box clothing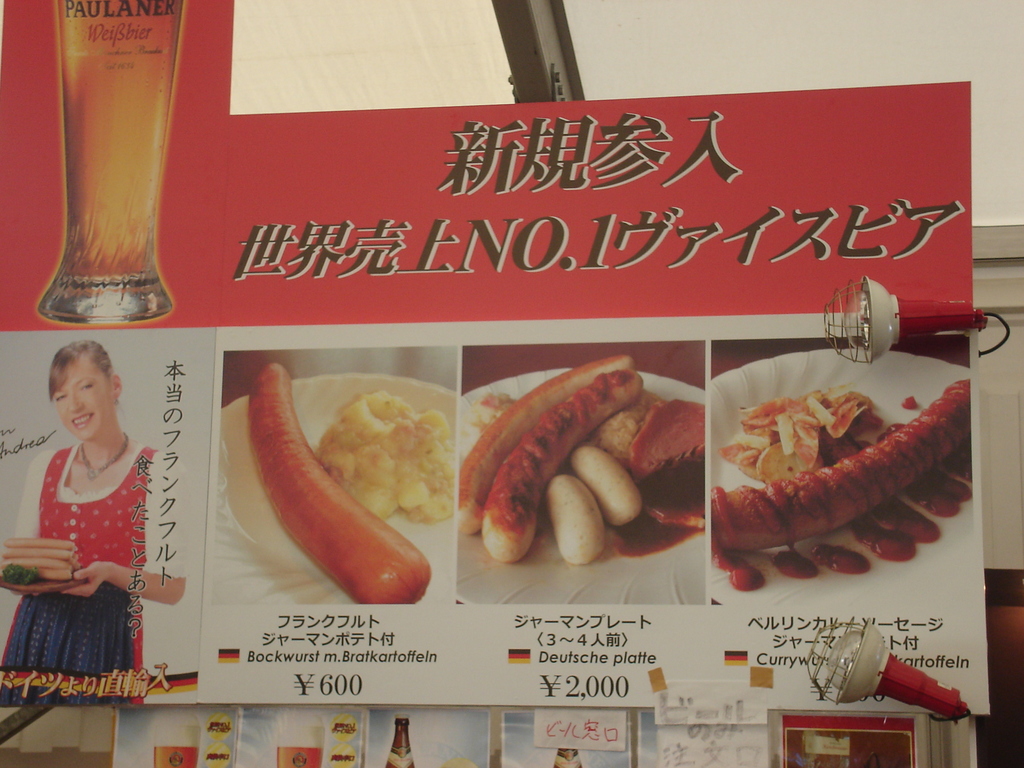
(19, 422, 156, 696)
